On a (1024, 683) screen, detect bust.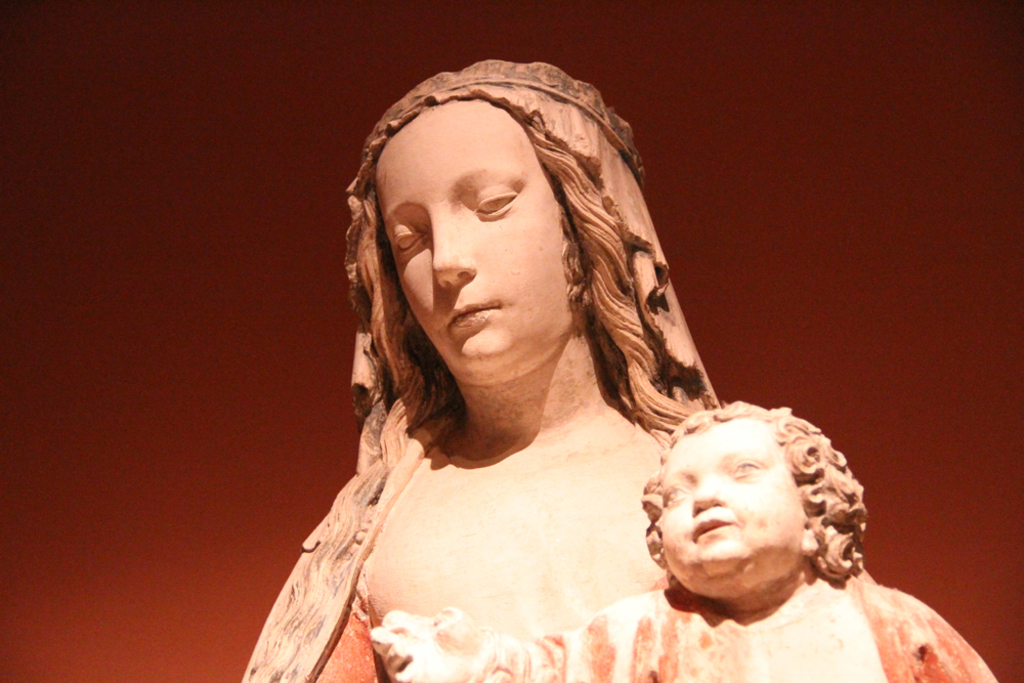
371,398,999,682.
